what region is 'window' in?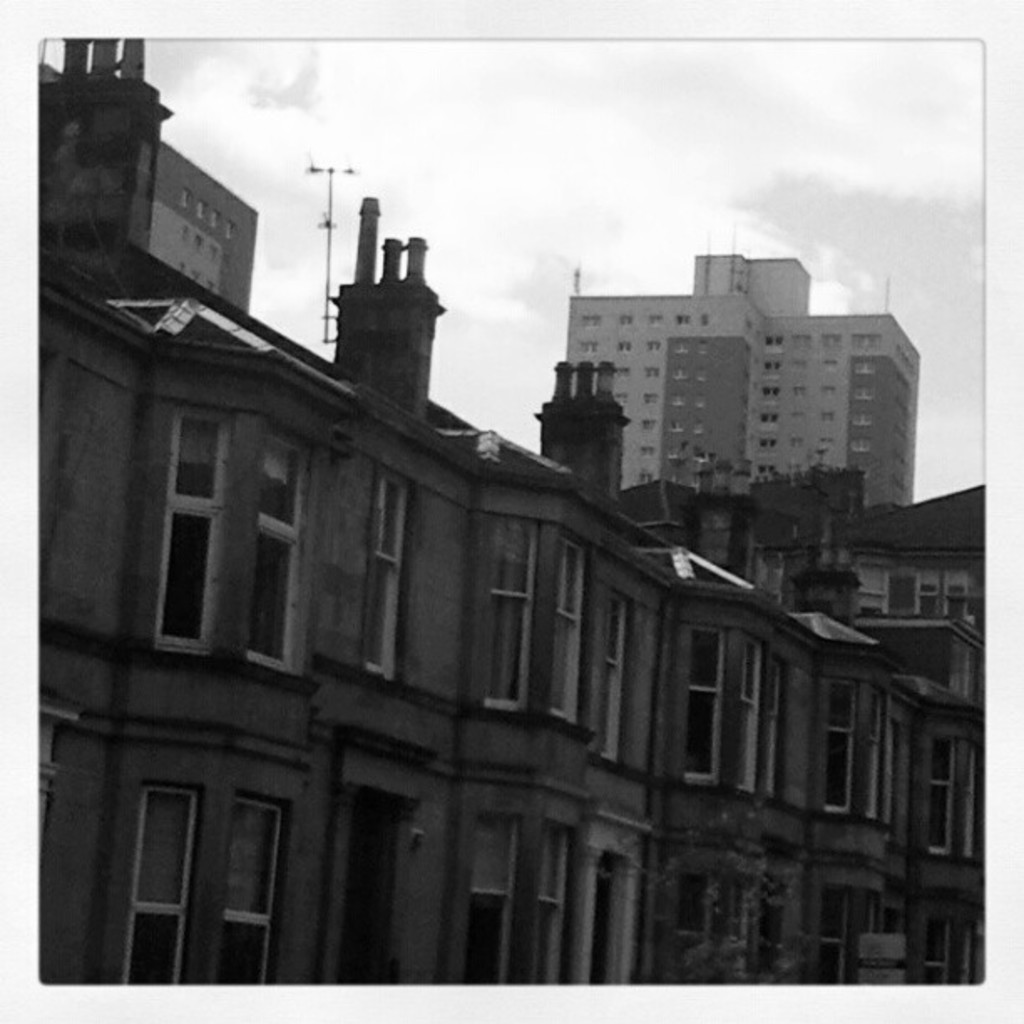
<bbox>582, 315, 599, 330</bbox>.
